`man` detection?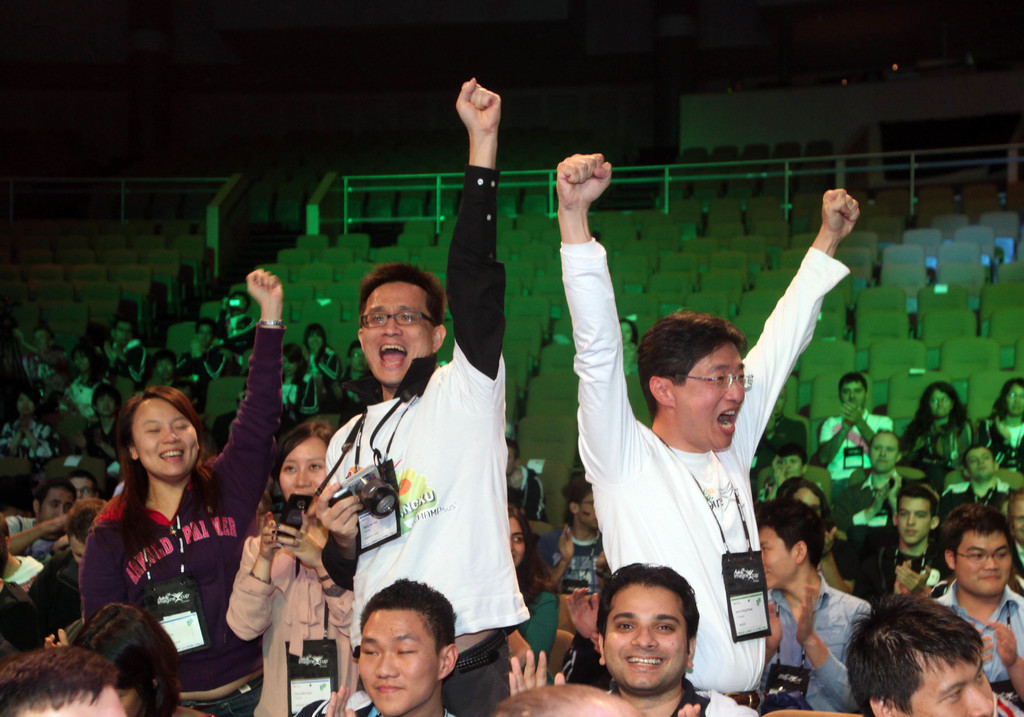
1002, 492, 1023, 585
